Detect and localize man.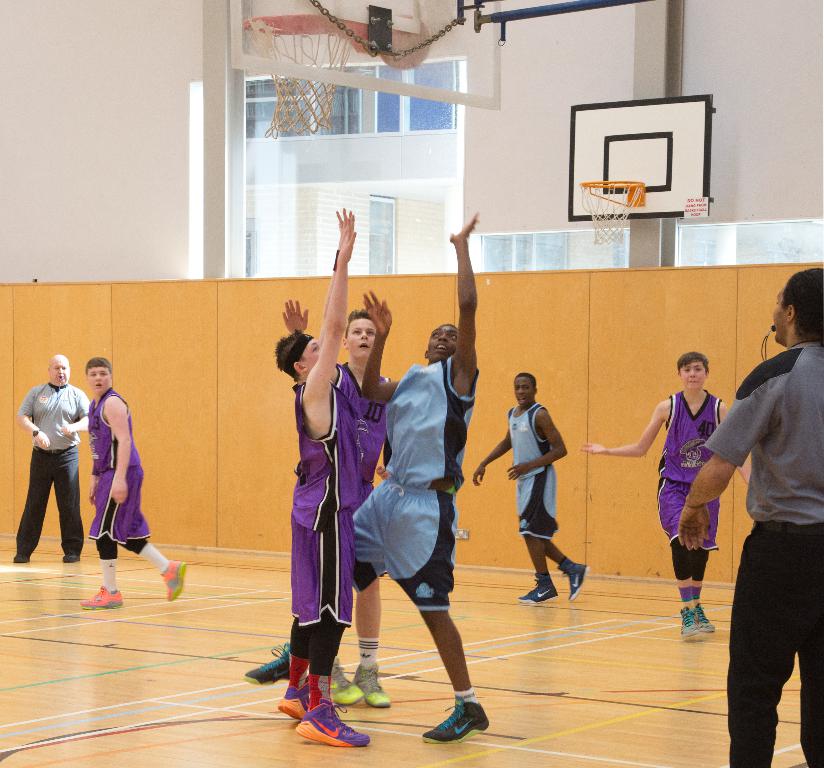
Localized at 577, 351, 734, 640.
